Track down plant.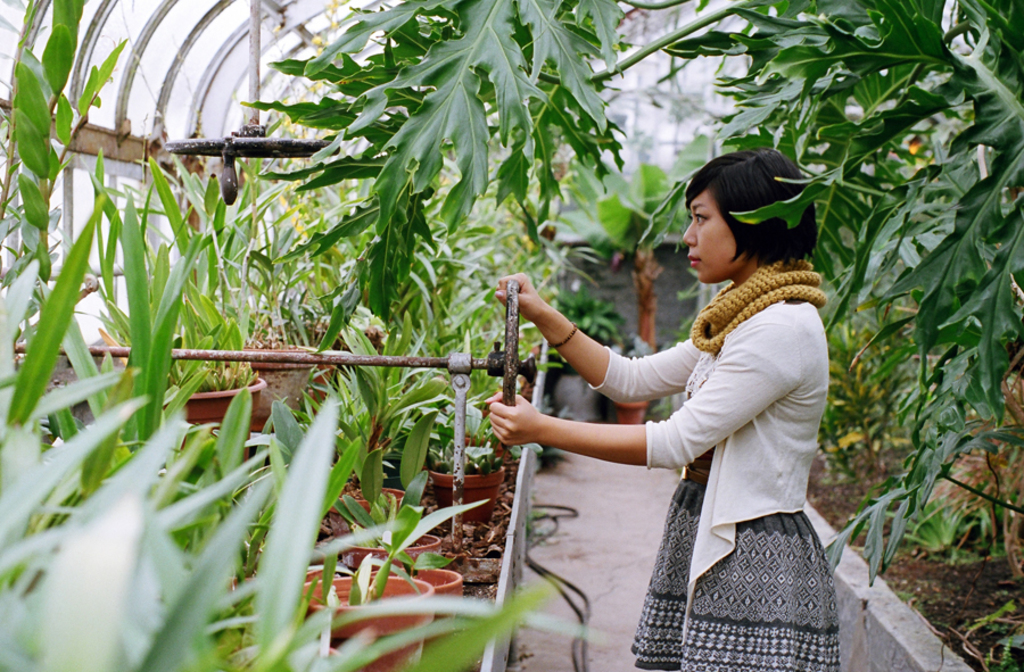
Tracked to left=895, top=503, right=991, bottom=556.
